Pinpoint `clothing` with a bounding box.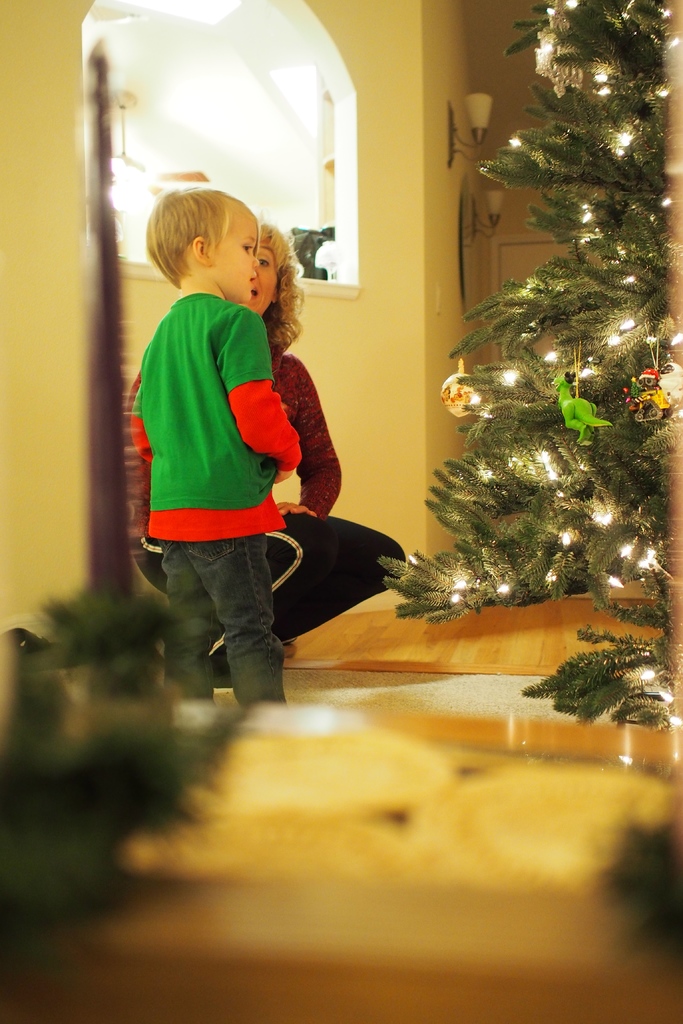
bbox=[135, 355, 408, 645].
